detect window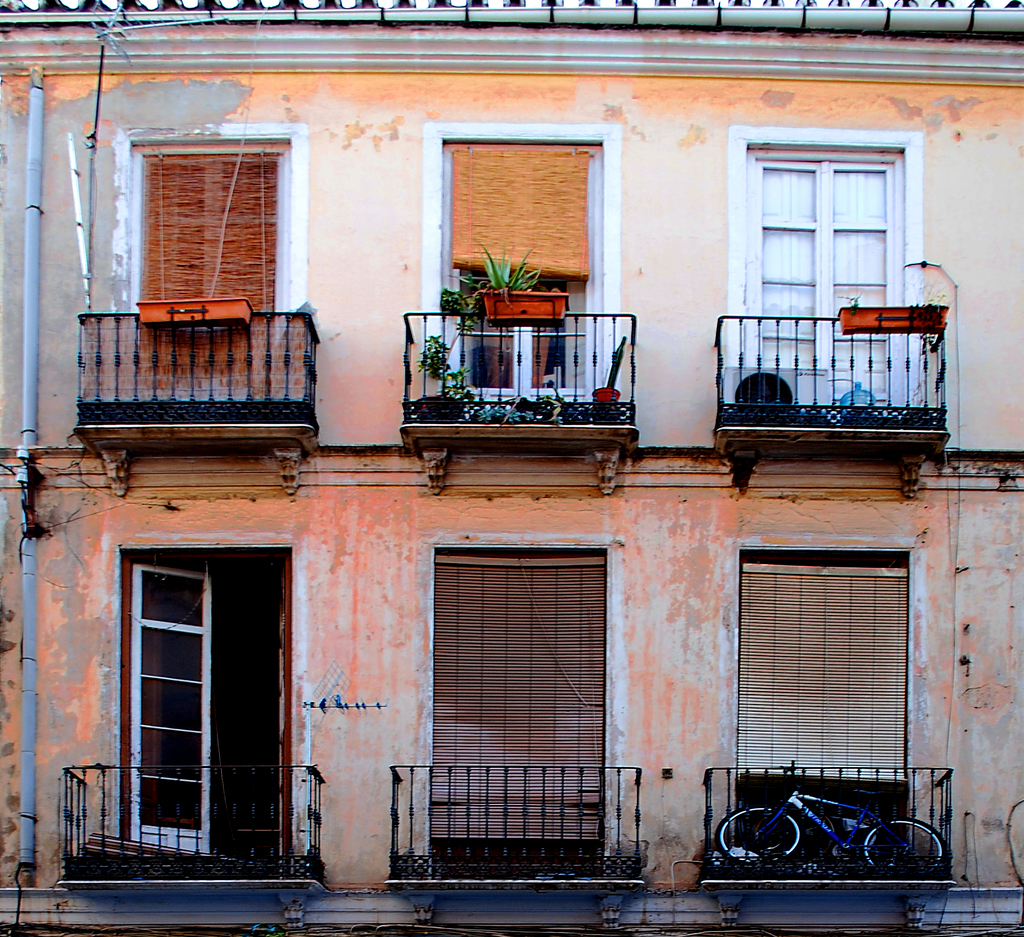
BBox(104, 122, 305, 314)
